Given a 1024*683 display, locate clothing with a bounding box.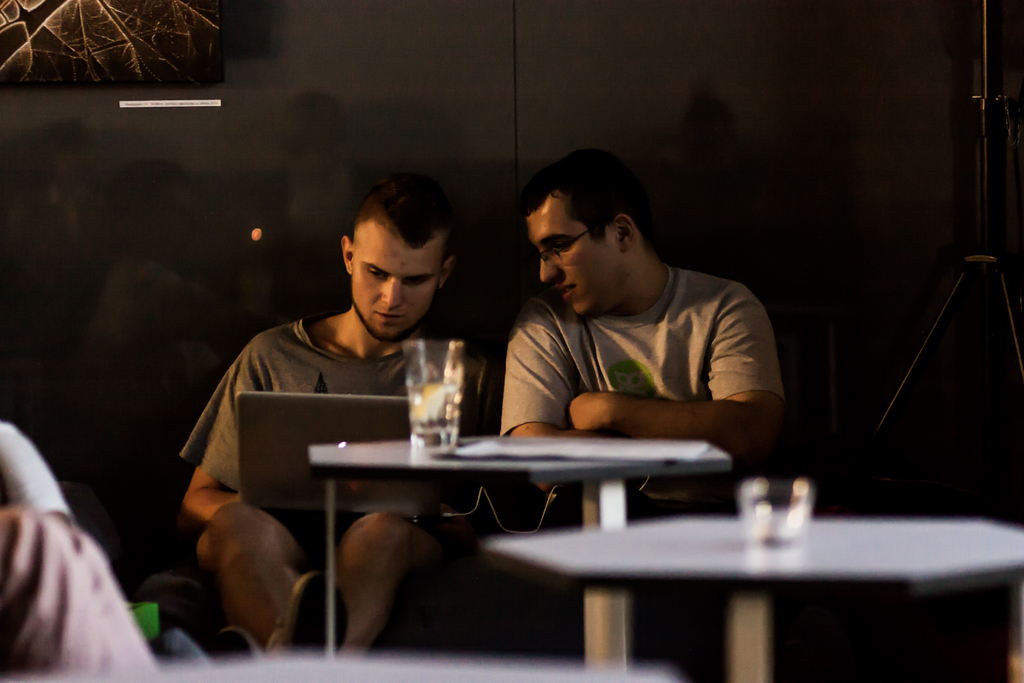
Located: crop(177, 308, 522, 495).
